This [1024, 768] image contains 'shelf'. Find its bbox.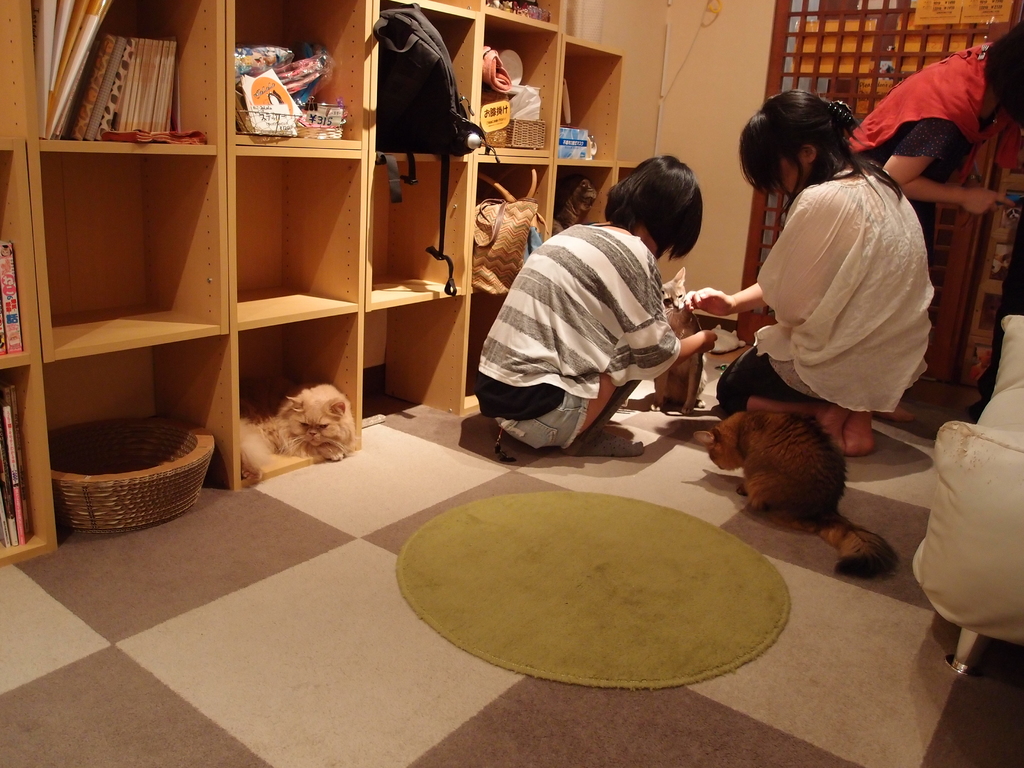
<box>0,0,644,572</box>.
